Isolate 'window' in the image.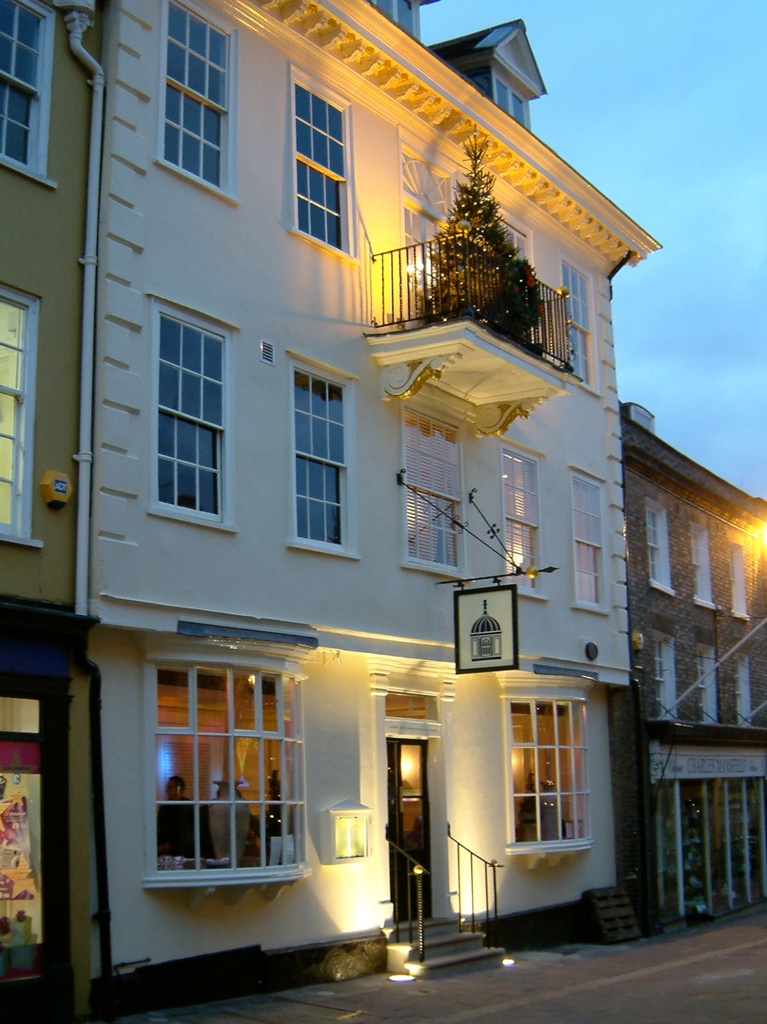
Isolated region: BBox(644, 494, 679, 599).
